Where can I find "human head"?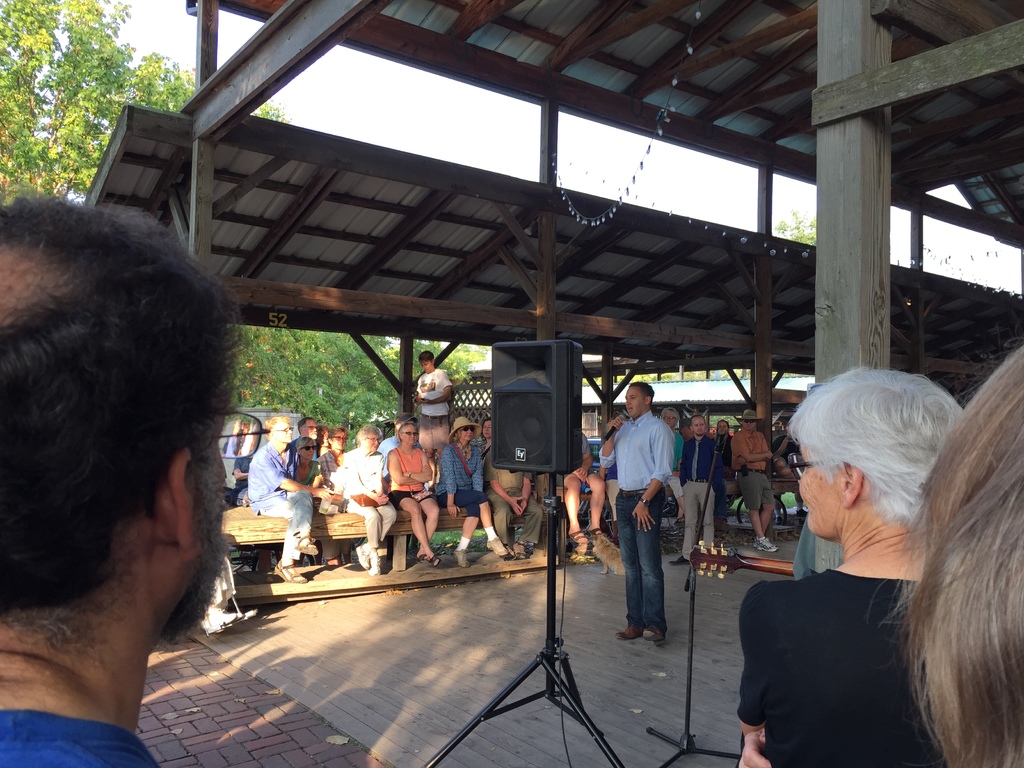
You can find it at l=717, t=421, r=730, b=435.
